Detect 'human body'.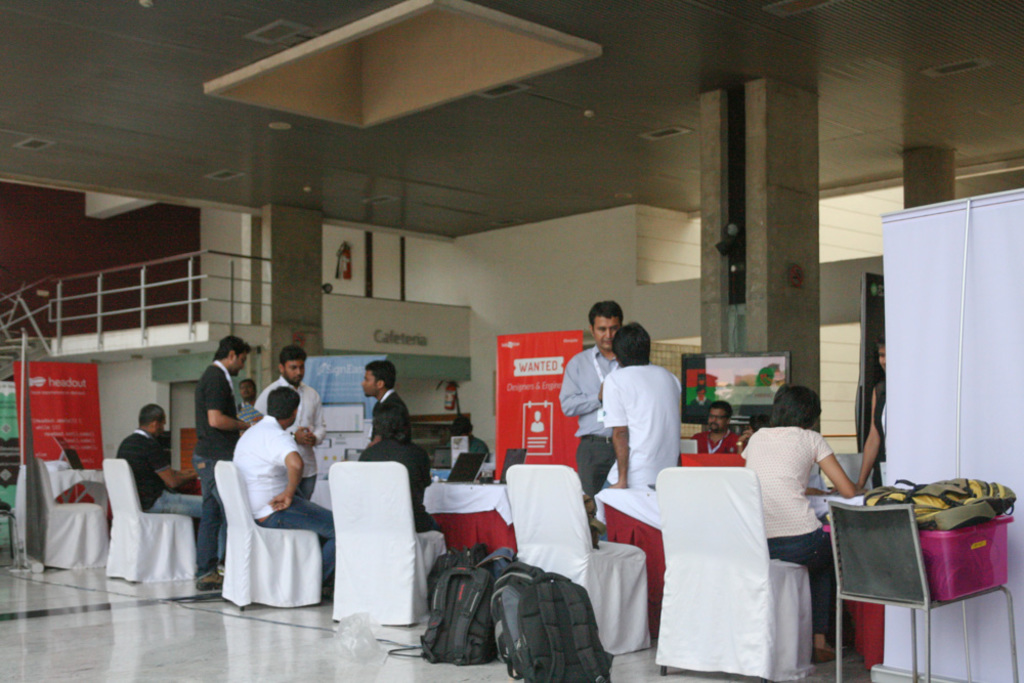
Detected at (x1=197, y1=344, x2=239, y2=589).
